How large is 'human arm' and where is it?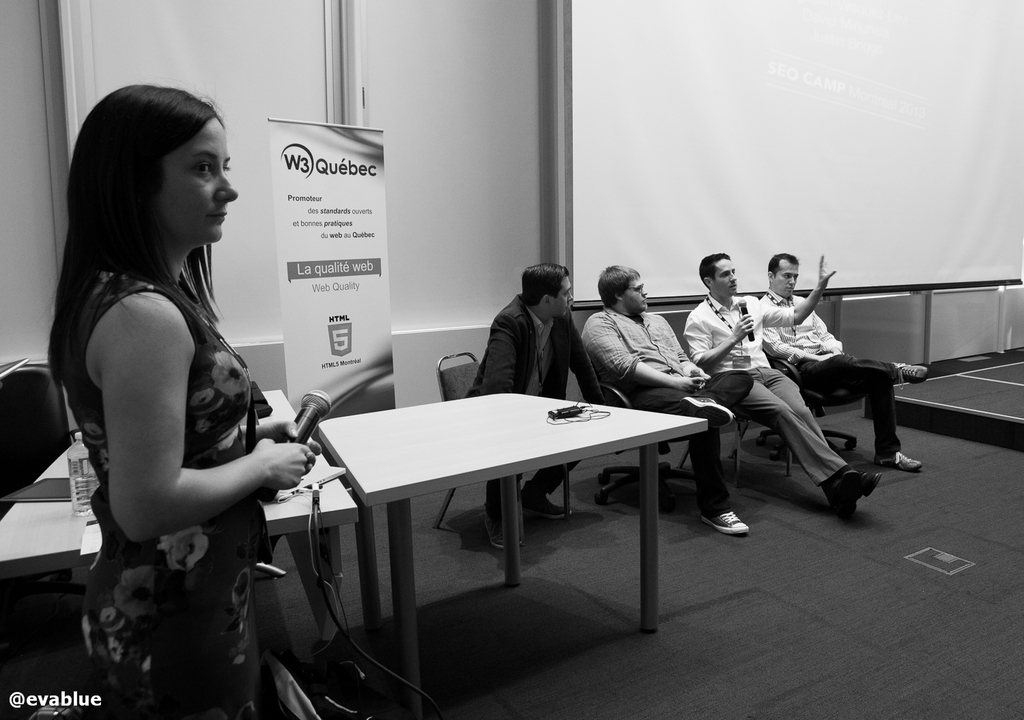
Bounding box: box(818, 327, 847, 355).
